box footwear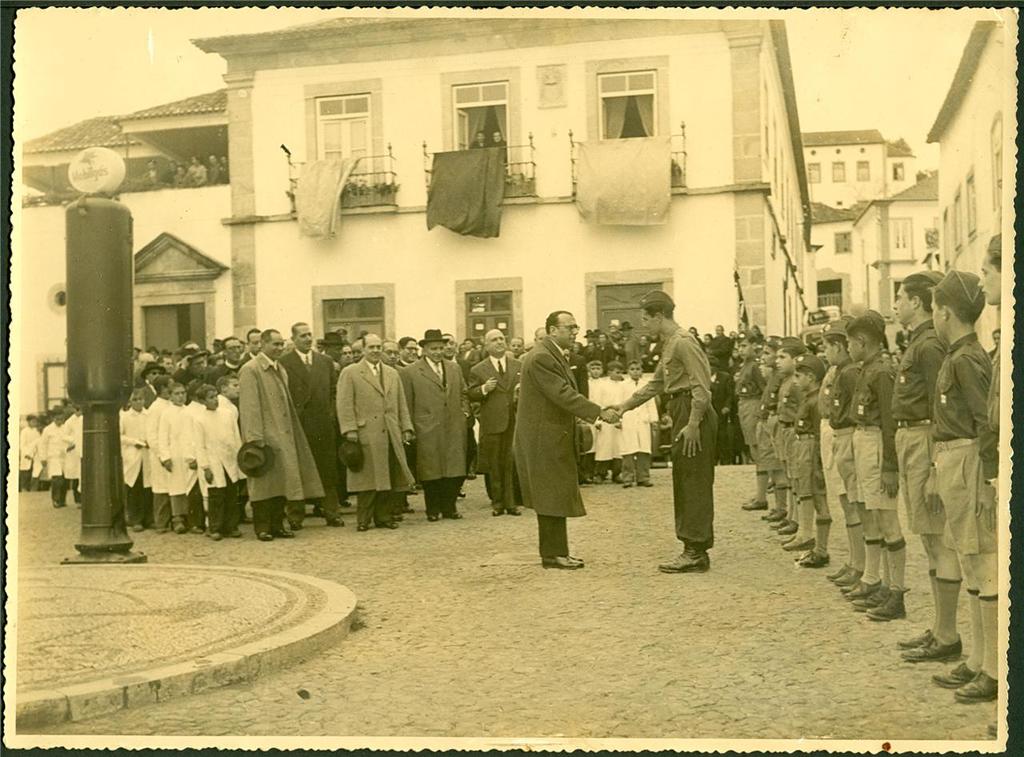
[225, 523, 241, 535]
